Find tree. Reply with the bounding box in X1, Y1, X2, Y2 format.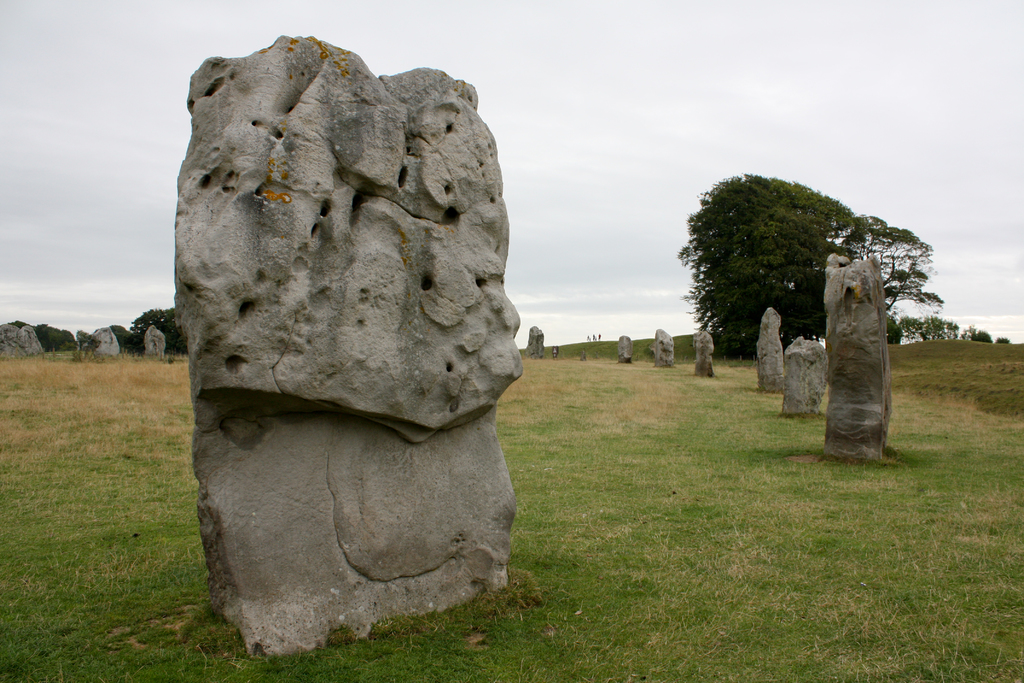
895, 310, 958, 339.
